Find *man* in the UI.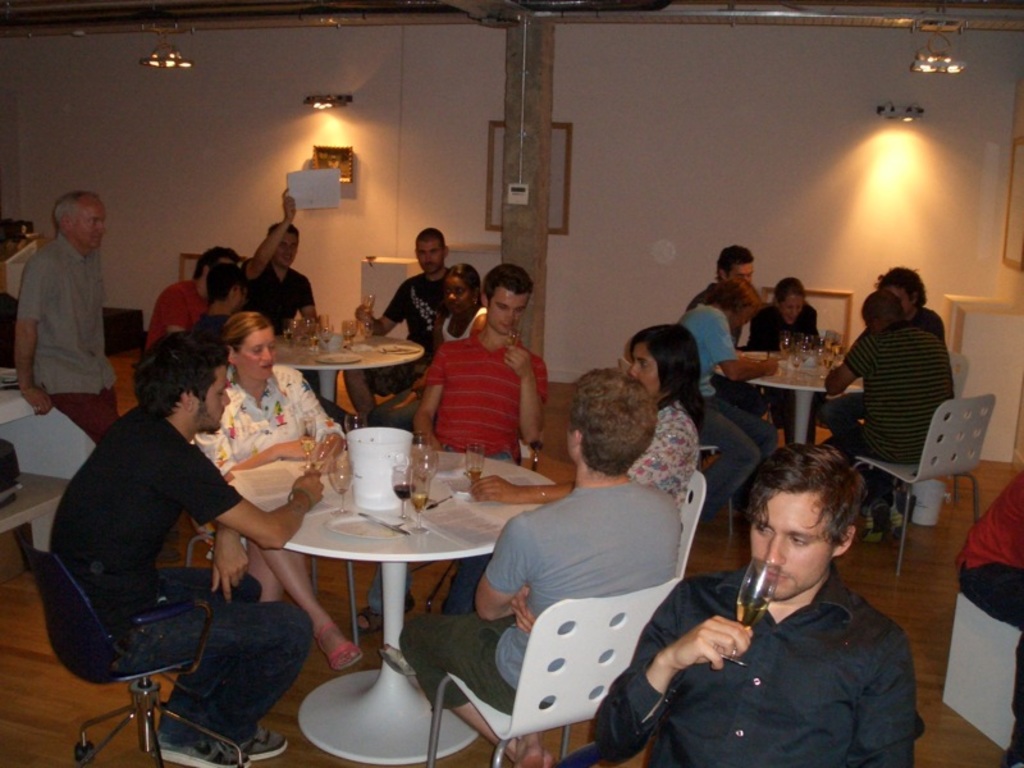
UI element at <region>237, 186, 316, 333</region>.
